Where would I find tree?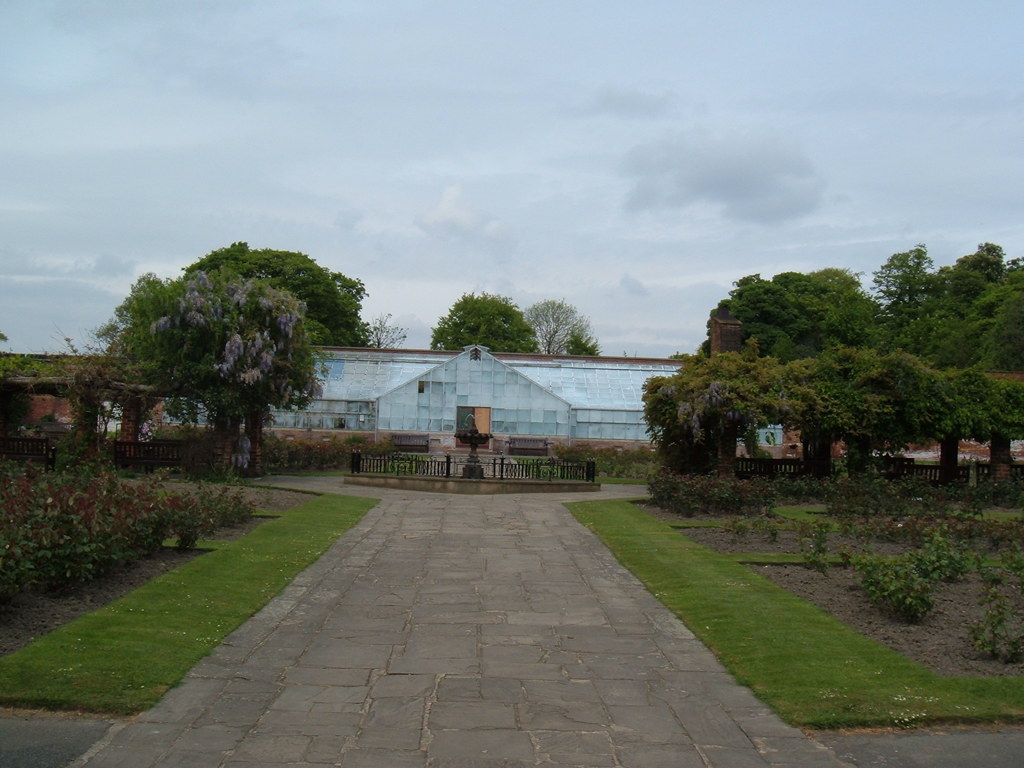
At locate(863, 234, 949, 362).
